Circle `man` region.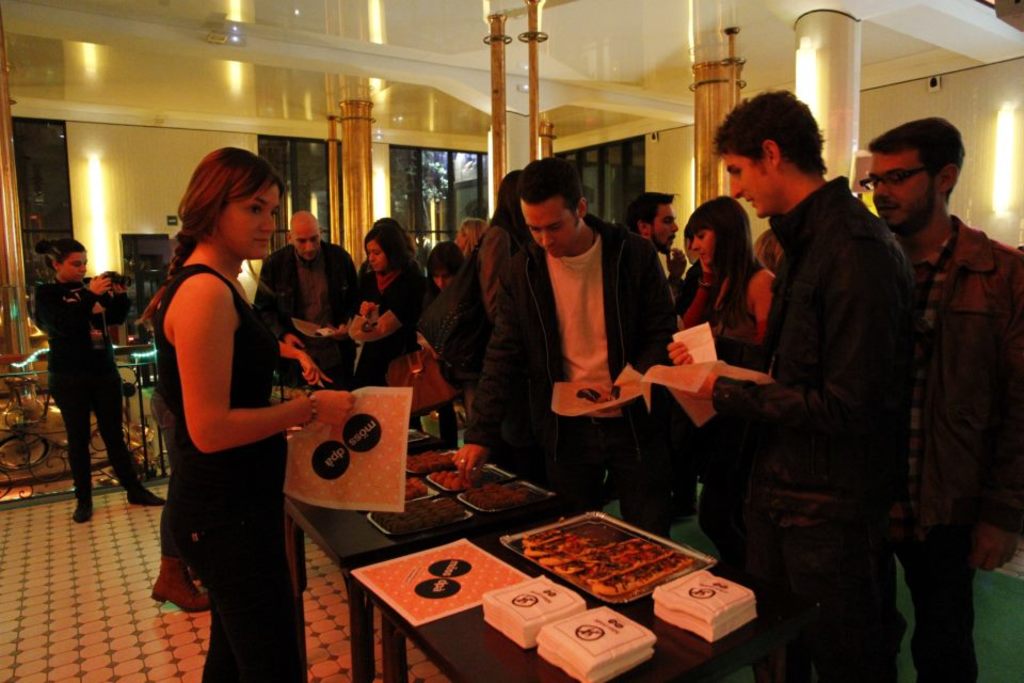
Region: bbox=(705, 90, 925, 655).
